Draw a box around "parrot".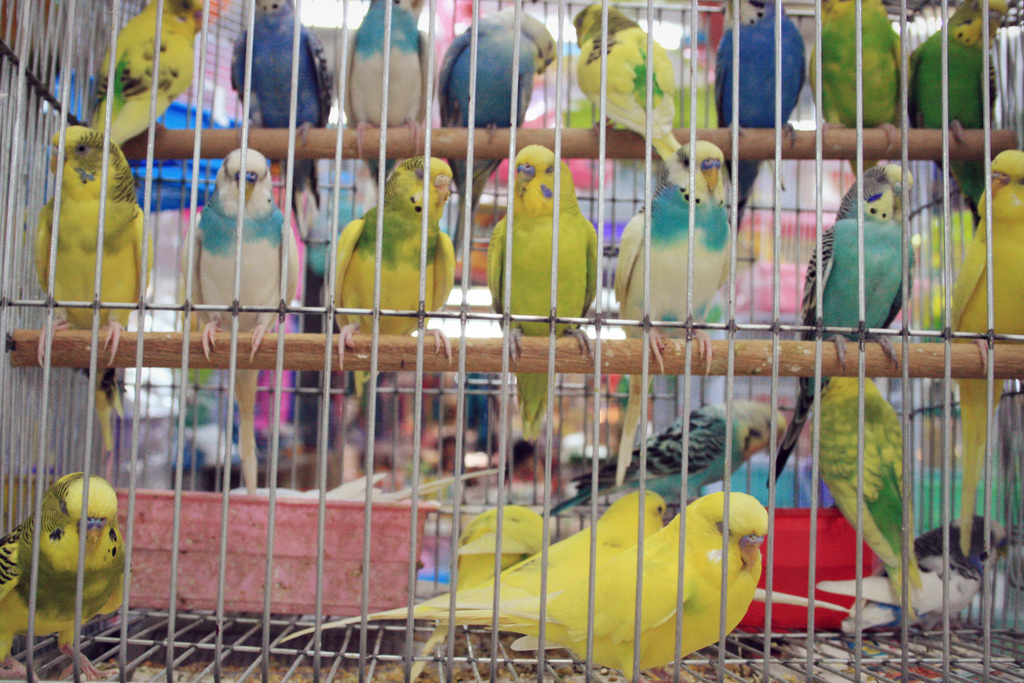
box(229, 0, 335, 205).
